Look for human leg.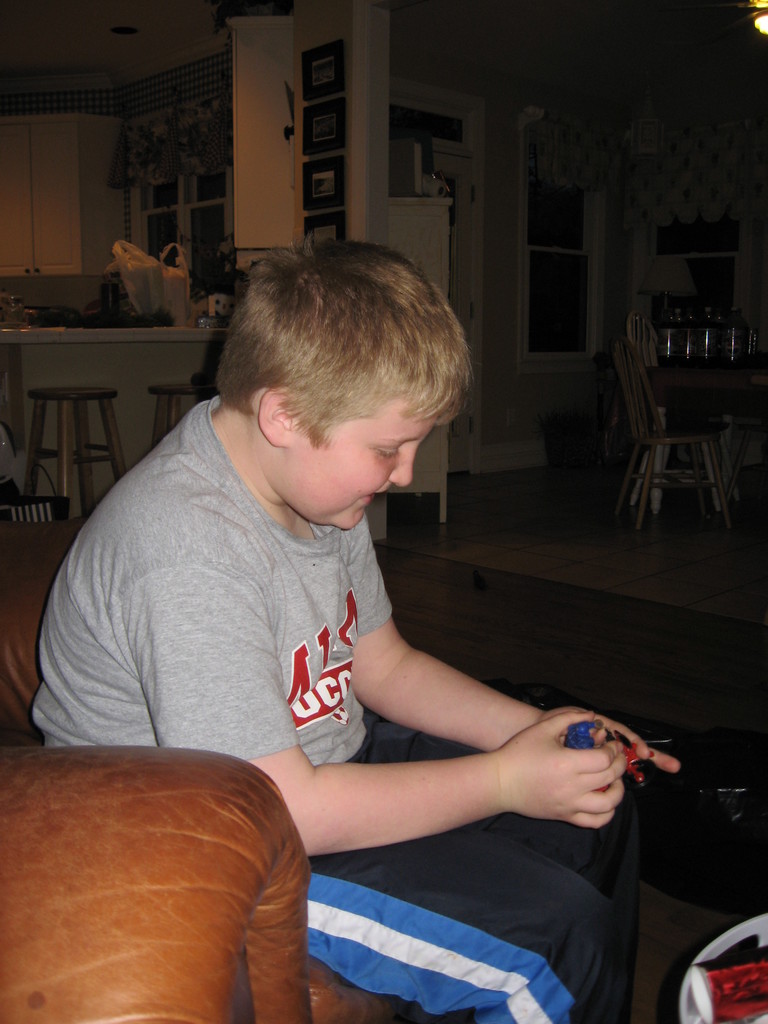
Found: bbox=[303, 824, 616, 1023].
